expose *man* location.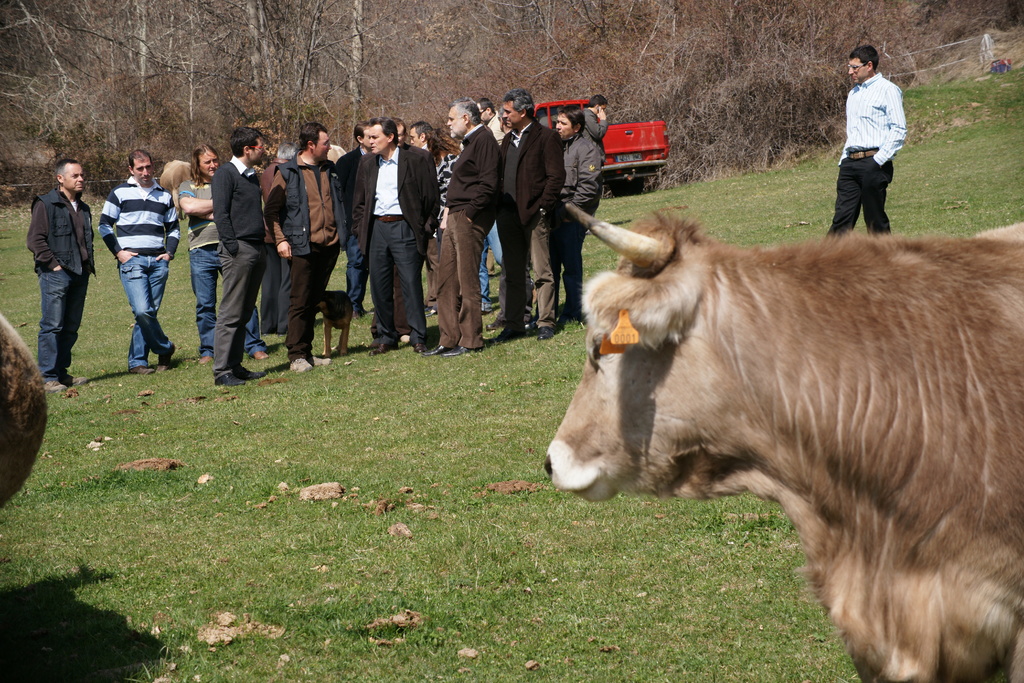
Exposed at BBox(489, 88, 567, 344).
